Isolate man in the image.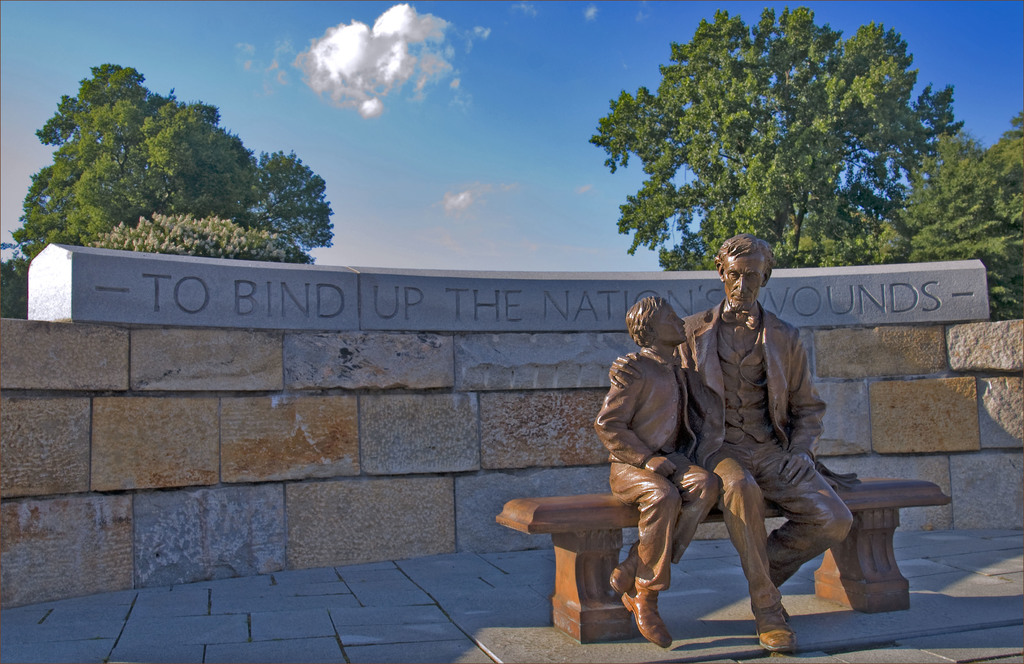
Isolated region: (595, 302, 723, 640).
